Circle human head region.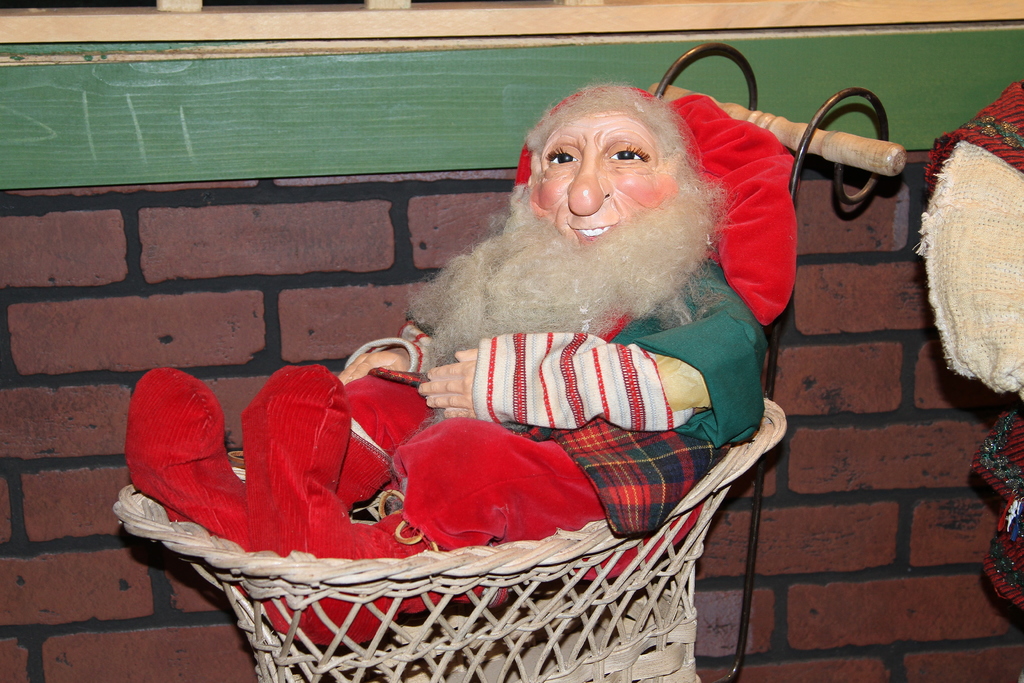
Region: select_region(496, 75, 735, 302).
